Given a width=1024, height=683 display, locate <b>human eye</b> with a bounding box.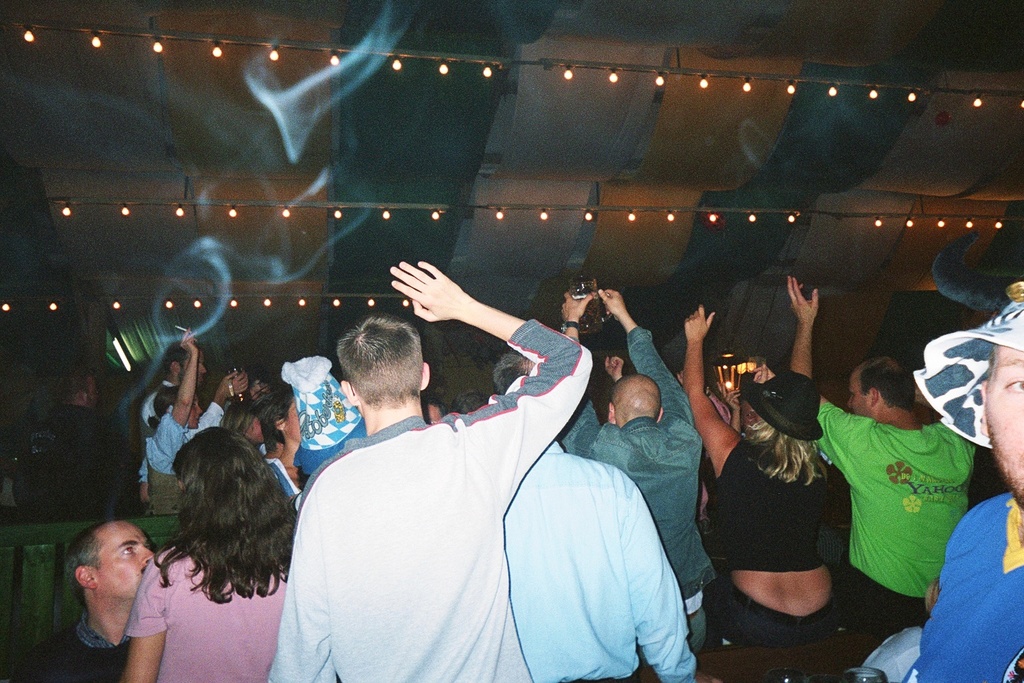
Located: {"left": 744, "top": 414, "right": 753, "bottom": 420}.
